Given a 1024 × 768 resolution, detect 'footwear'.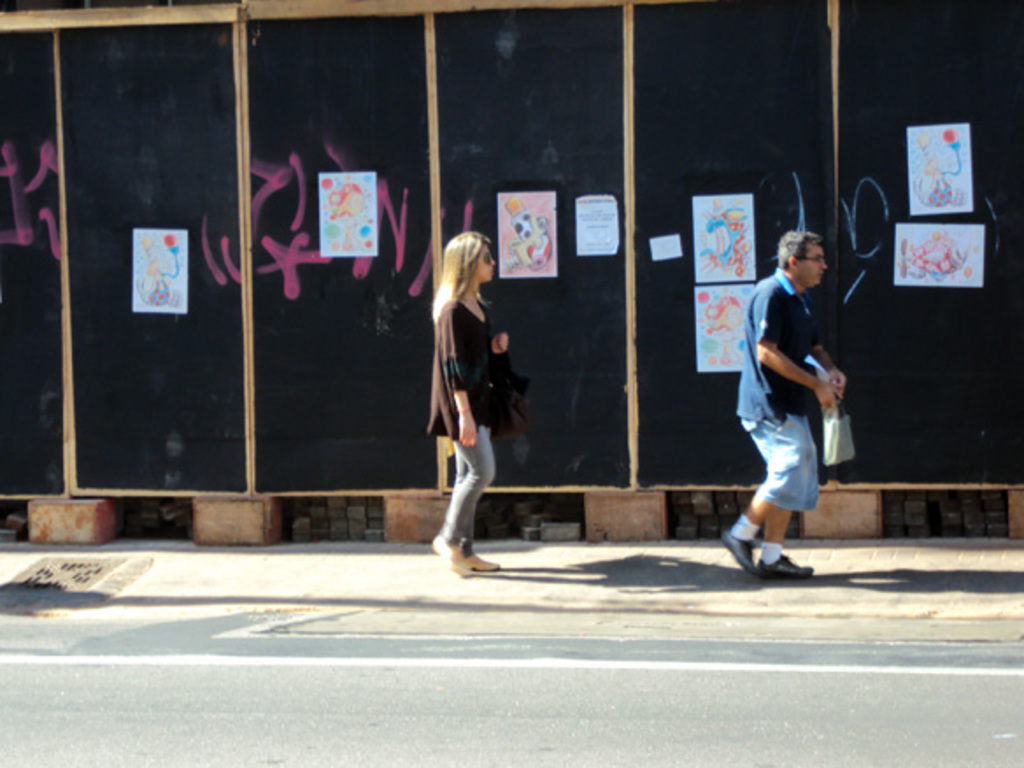
bbox(759, 551, 817, 582).
